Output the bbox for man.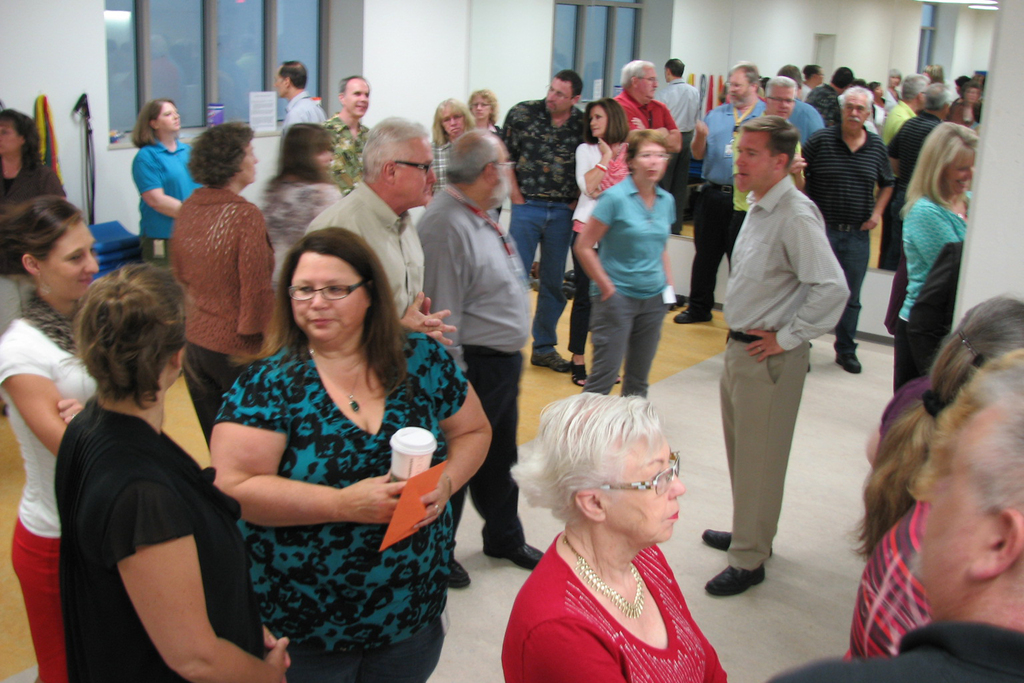
detection(273, 56, 326, 133).
